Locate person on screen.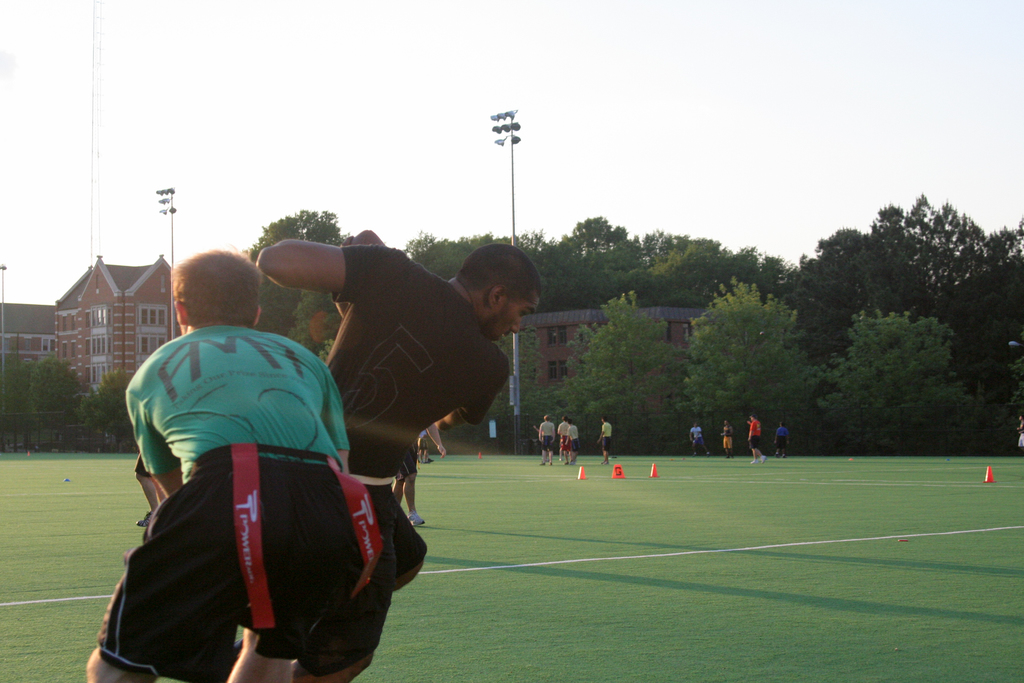
On screen at [x1=88, y1=243, x2=396, y2=682].
